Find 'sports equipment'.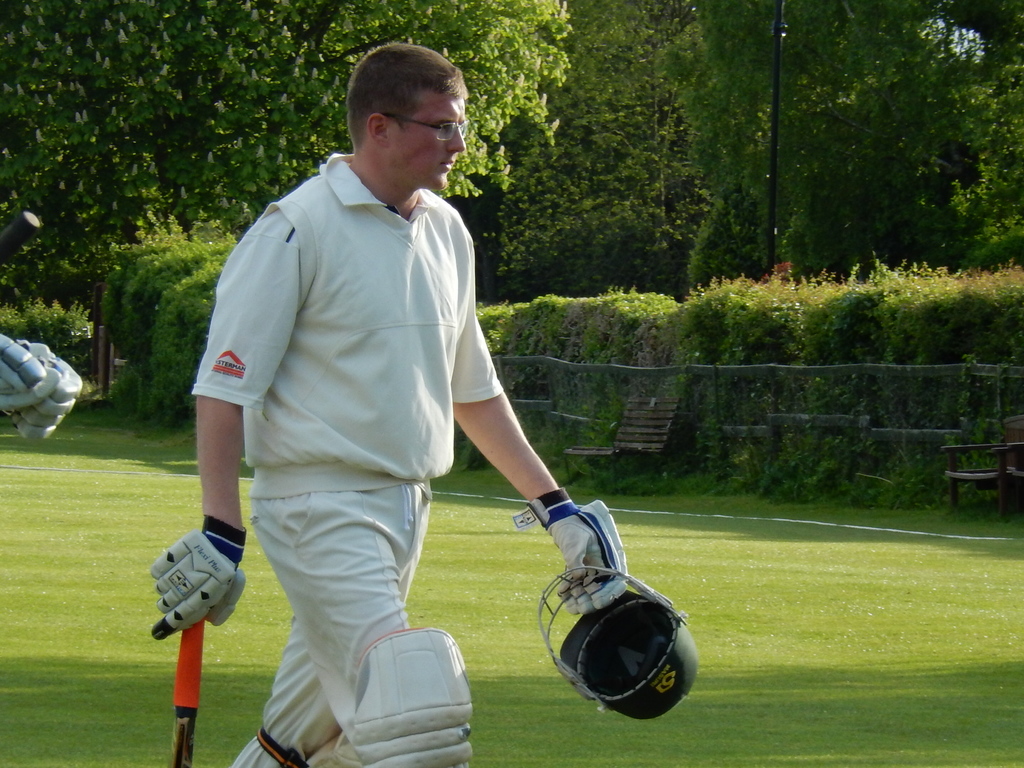
x1=260, y1=728, x2=350, y2=767.
